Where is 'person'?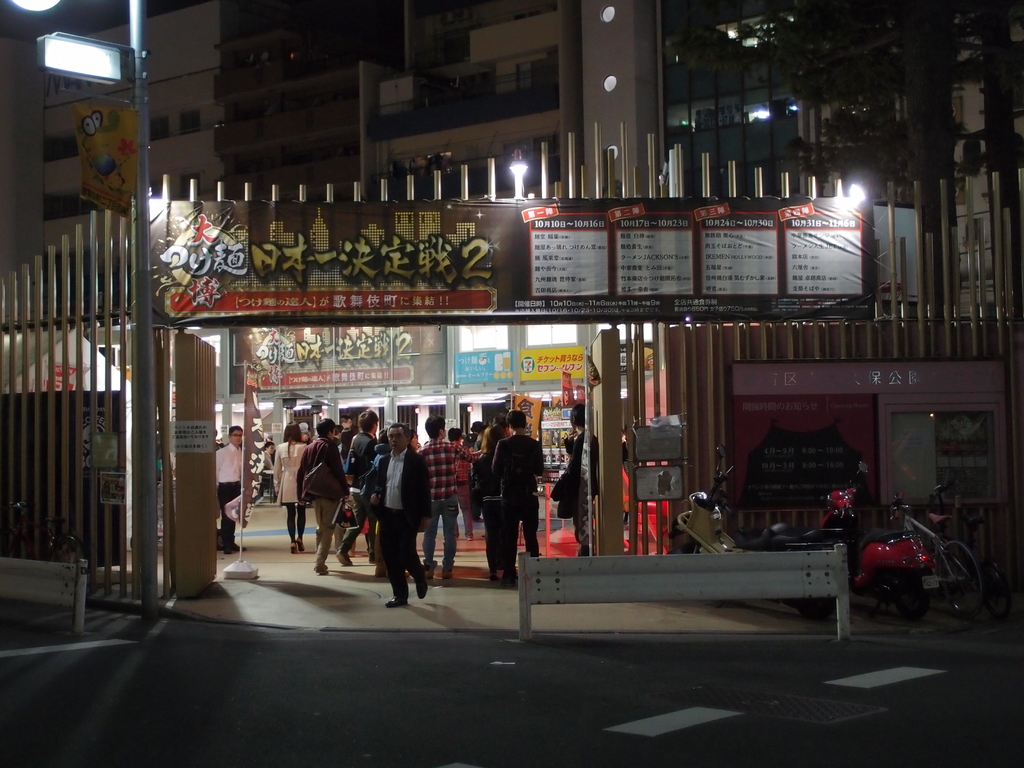
(left=214, top=425, right=243, bottom=549).
